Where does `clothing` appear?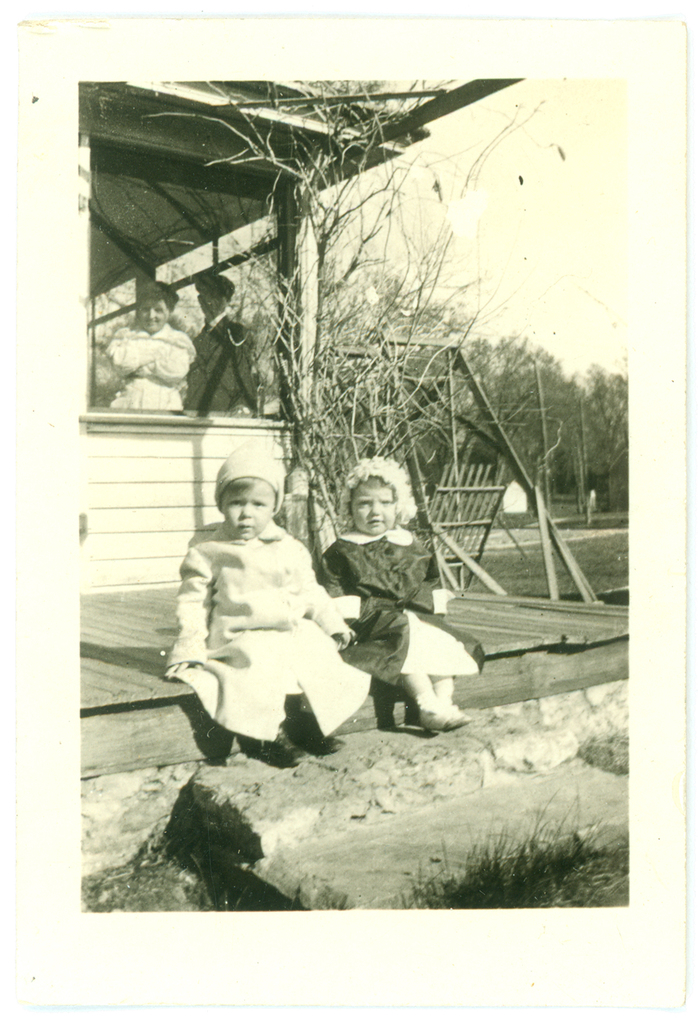
Appears at <region>171, 494, 354, 751</region>.
